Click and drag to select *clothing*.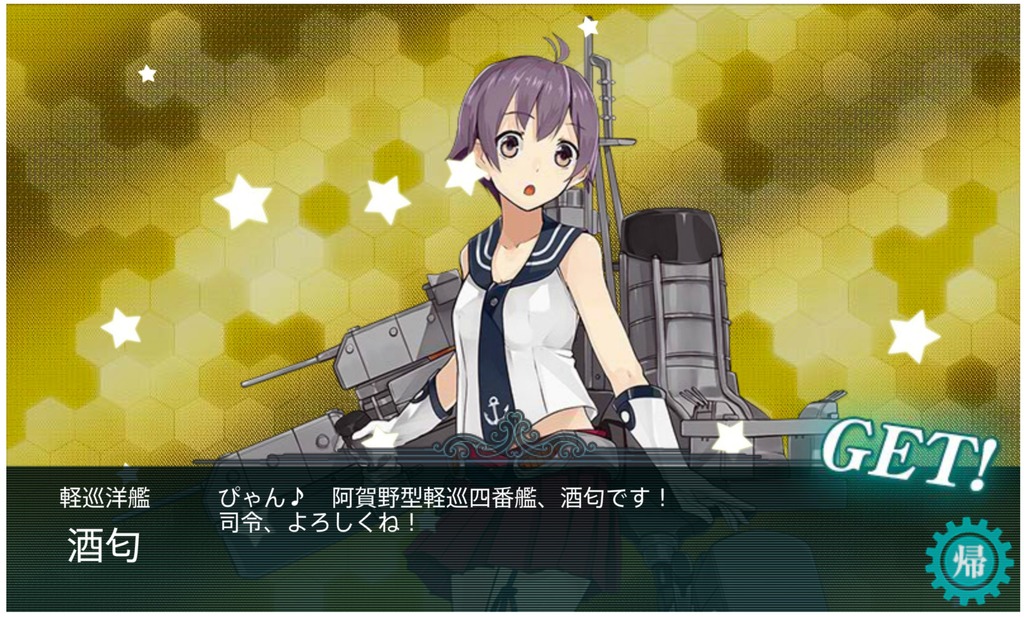
Selection: 409,197,644,431.
